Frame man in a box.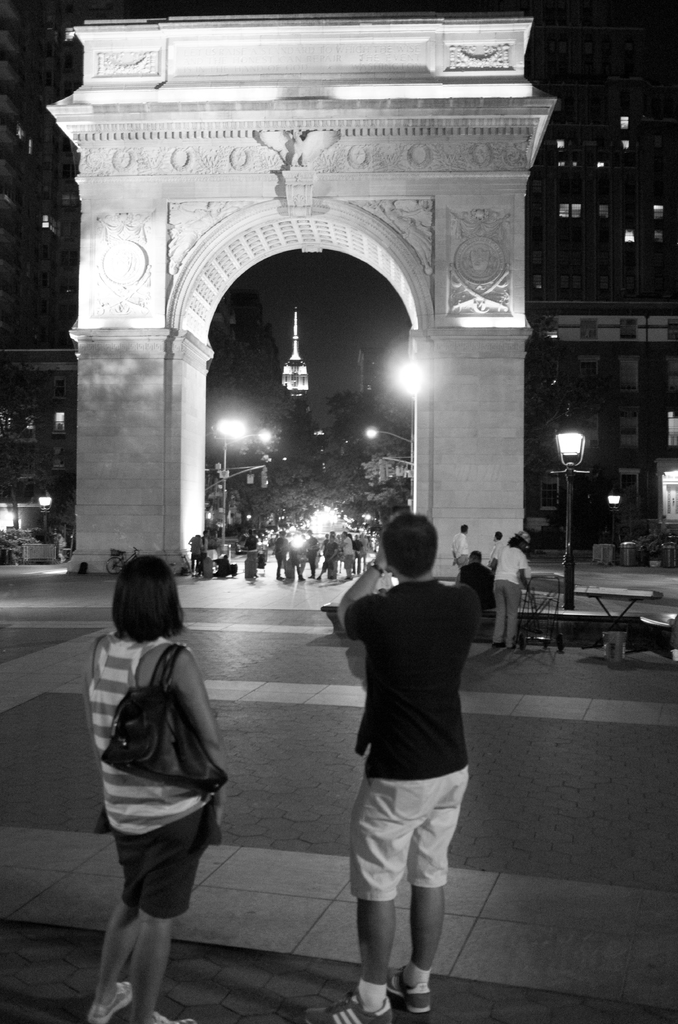
(x1=484, y1=529, x2=500, y2=592).
